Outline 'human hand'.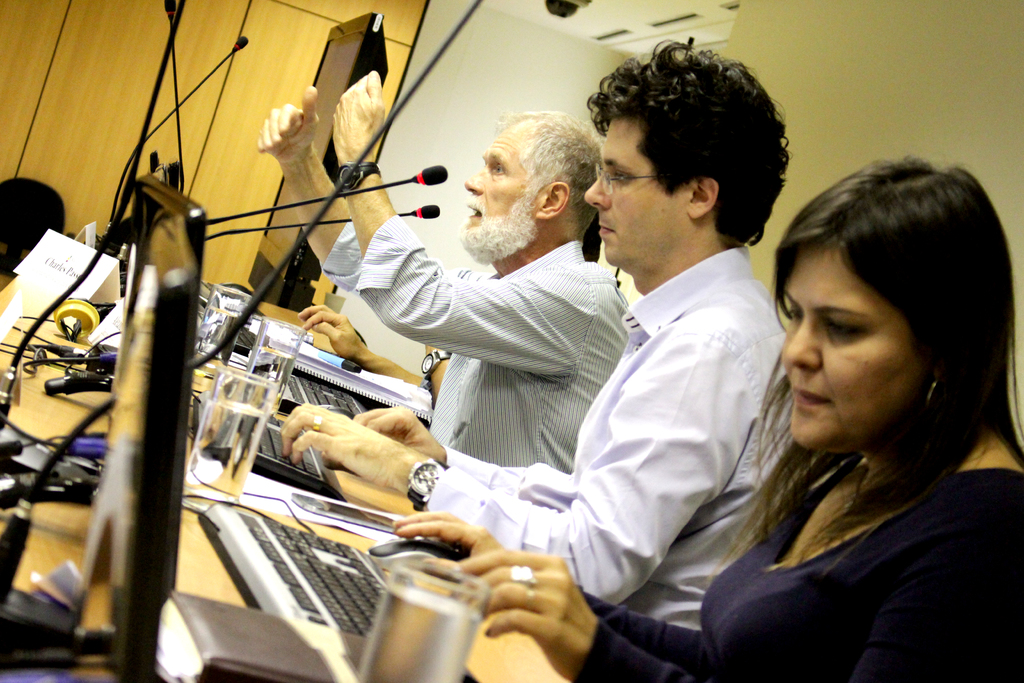
Outline: detection(244, 91, 314, 170).
